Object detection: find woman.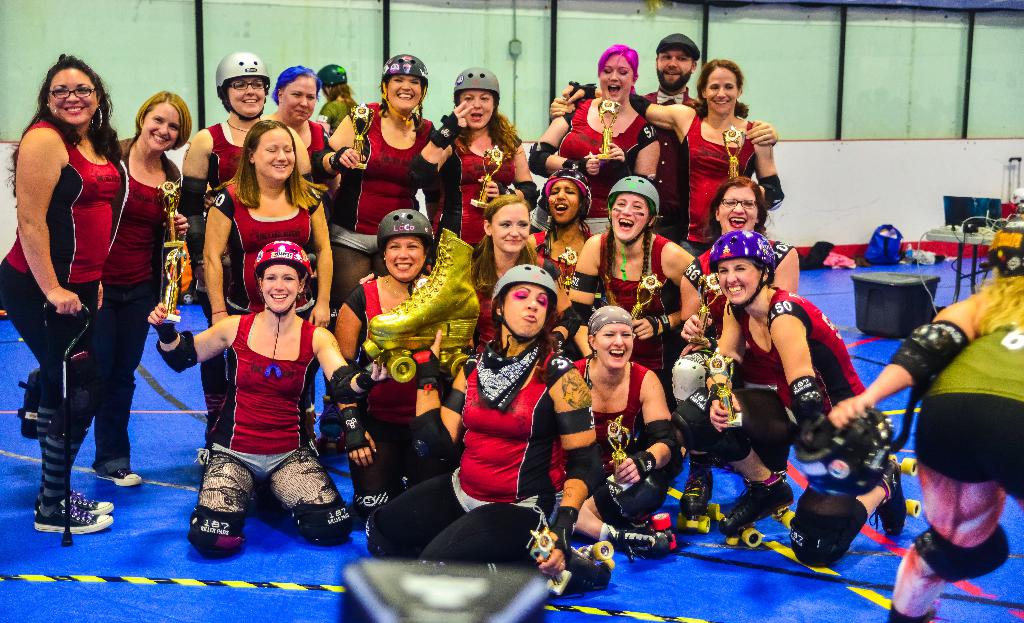
(left=693, top=185, right=801, bottom=295).
